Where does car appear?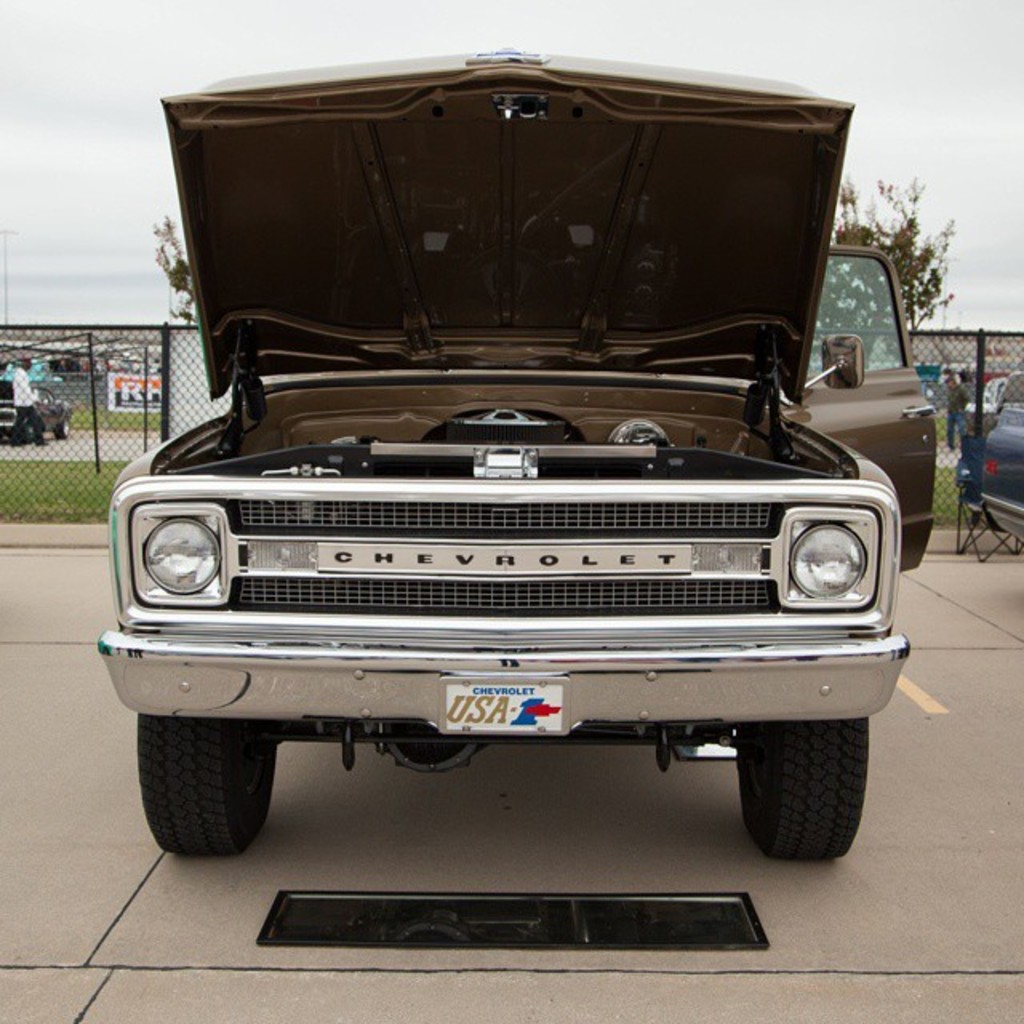
Appears at 0 382 78 446.
